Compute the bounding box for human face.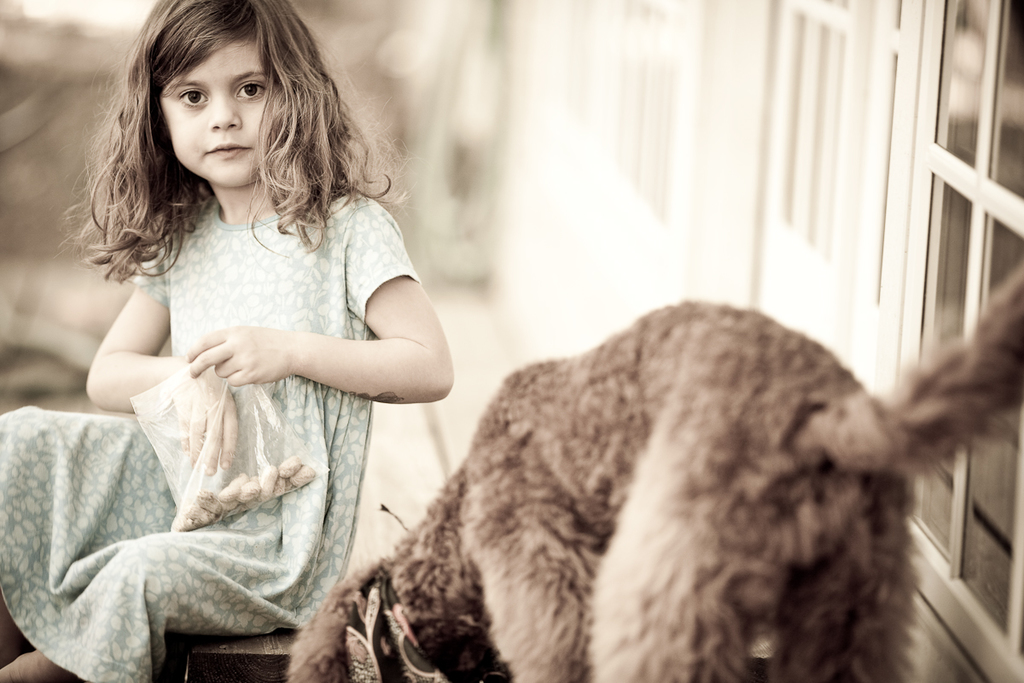
select_region(161, 39, 279, 184).
